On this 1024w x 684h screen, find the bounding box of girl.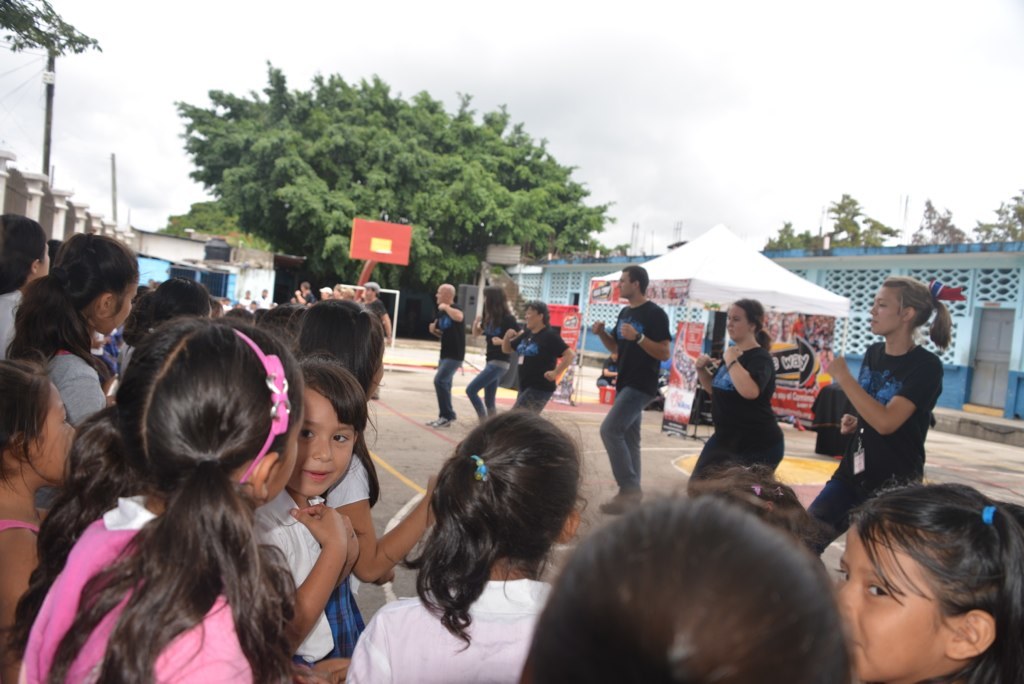
Bounding box: 289/296/440/667.
